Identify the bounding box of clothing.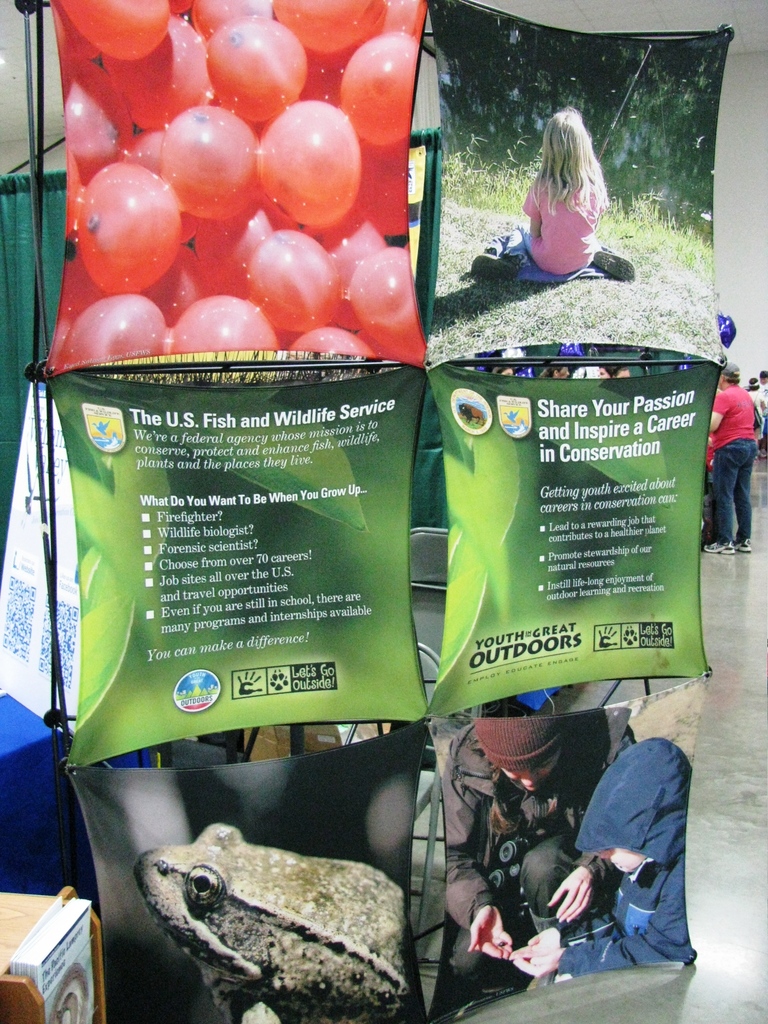
box=[702, 382, 755, 552].
